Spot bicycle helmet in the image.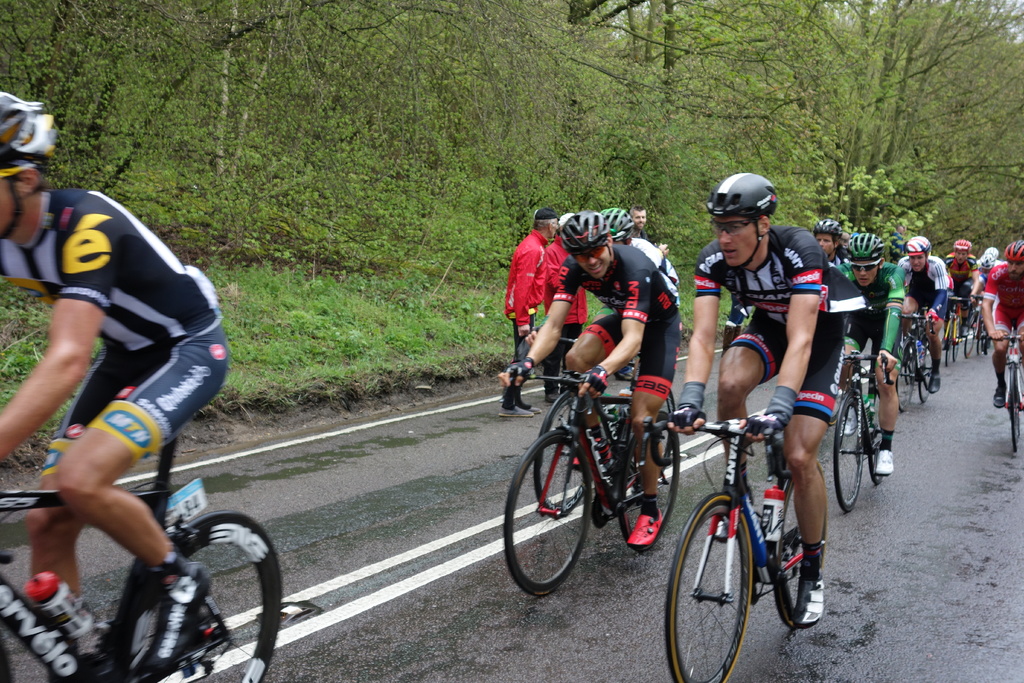
bicycle helmet found at x1=0, y1=86, x2=54, y2=236.
